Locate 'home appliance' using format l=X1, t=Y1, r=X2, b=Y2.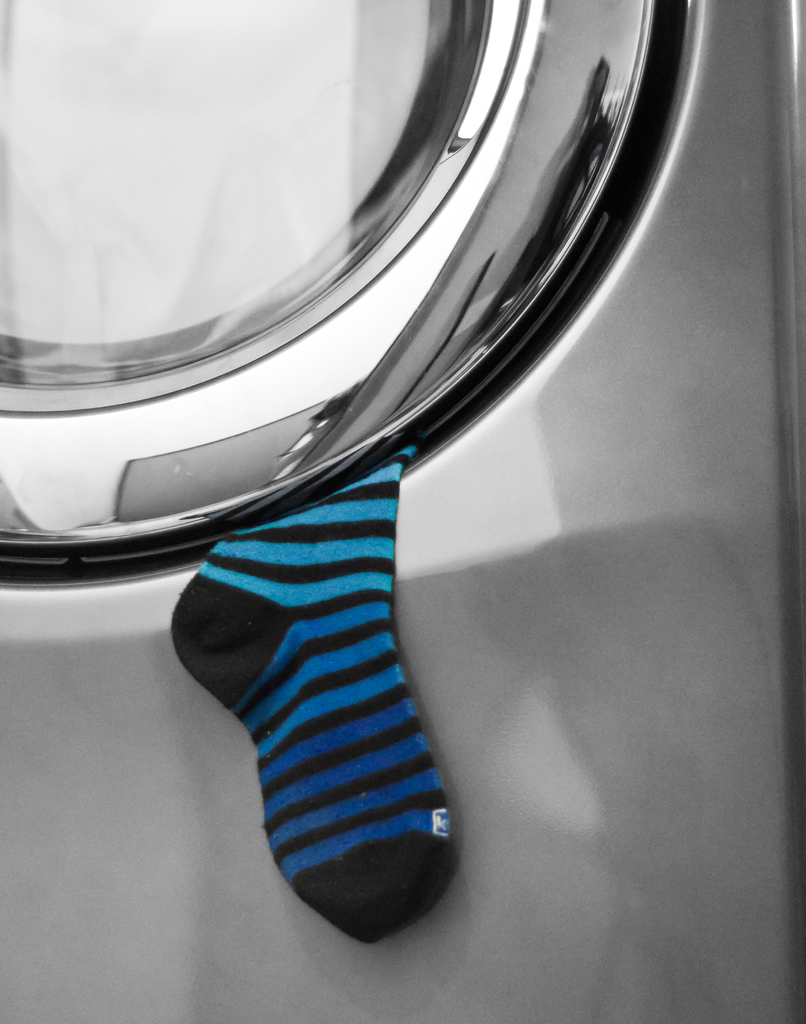
l=0, t=0, r=805, b=1023.
